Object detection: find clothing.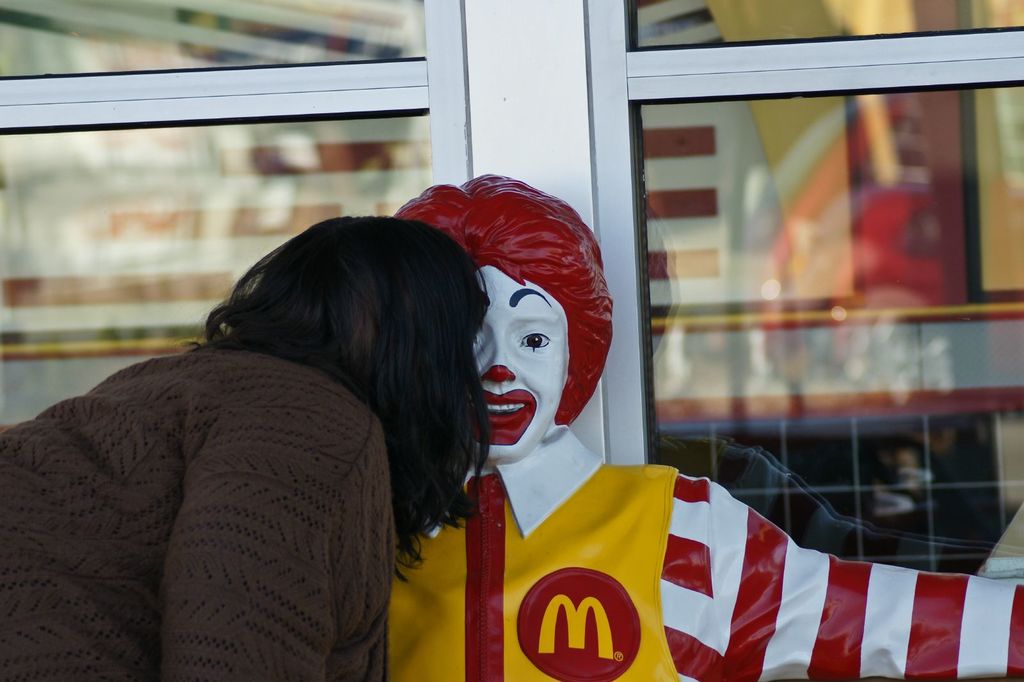
x1=0 y1=346 x2=395 y2=681.
